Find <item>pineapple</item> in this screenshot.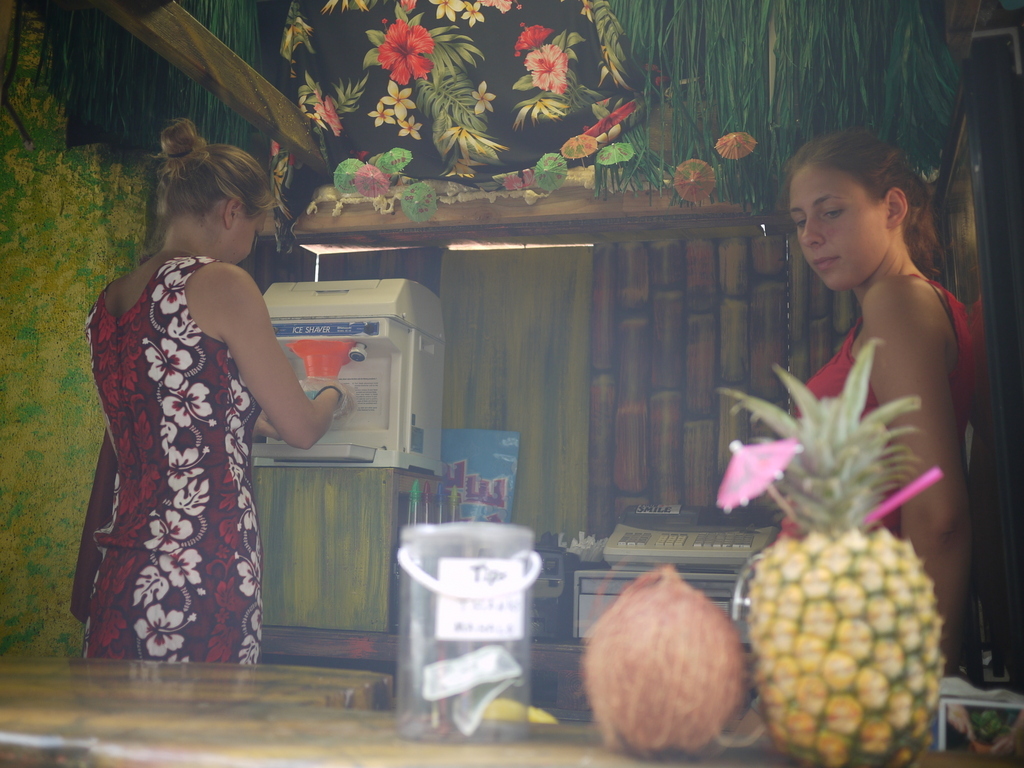
The bounding box for <item>pineapple</item> is l=713, t=331, r=949, b=767.
